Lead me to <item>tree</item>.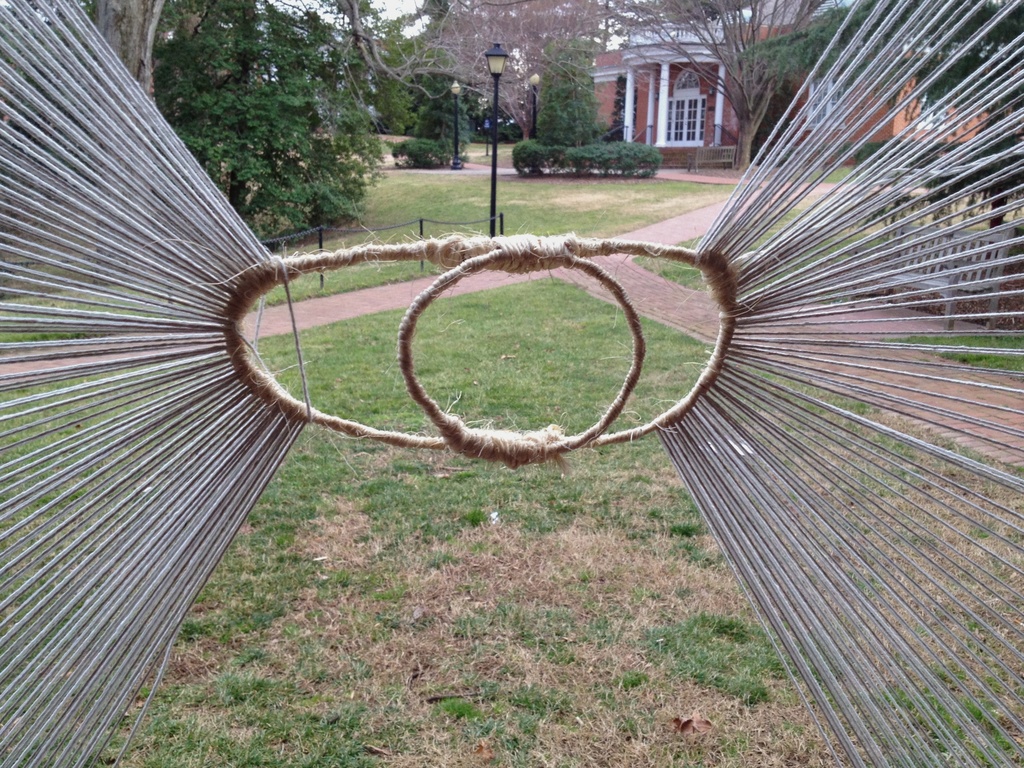
Lead to pyautogui.locateOnScreen(426, 0, 609, 146).
